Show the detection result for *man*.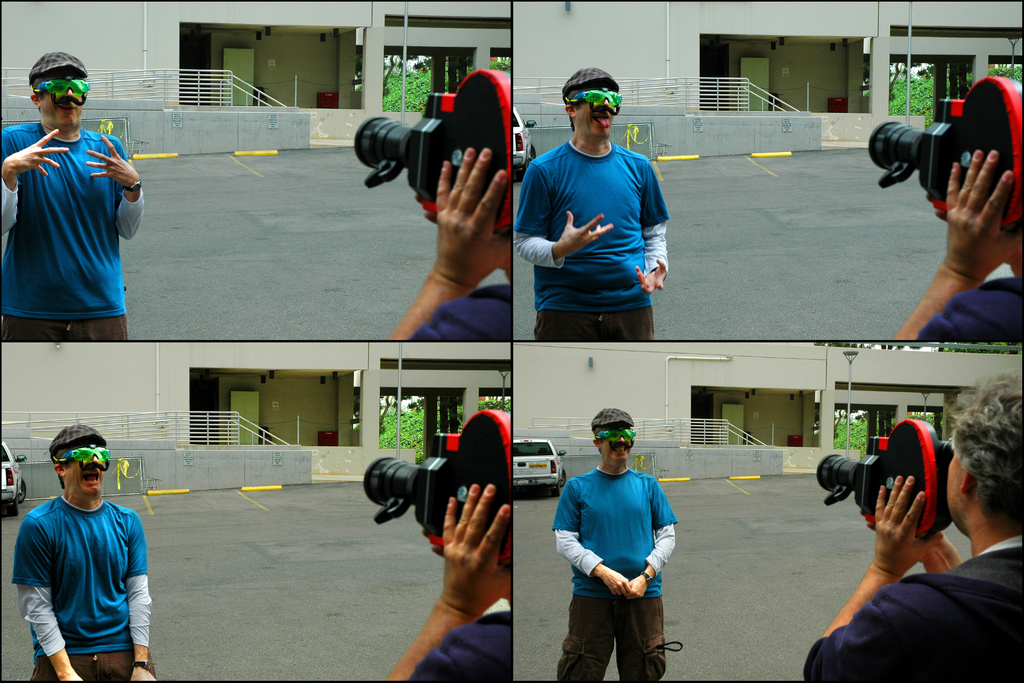
{"left": 550, "top": 409, "right": 679, "bottom": 682}.
